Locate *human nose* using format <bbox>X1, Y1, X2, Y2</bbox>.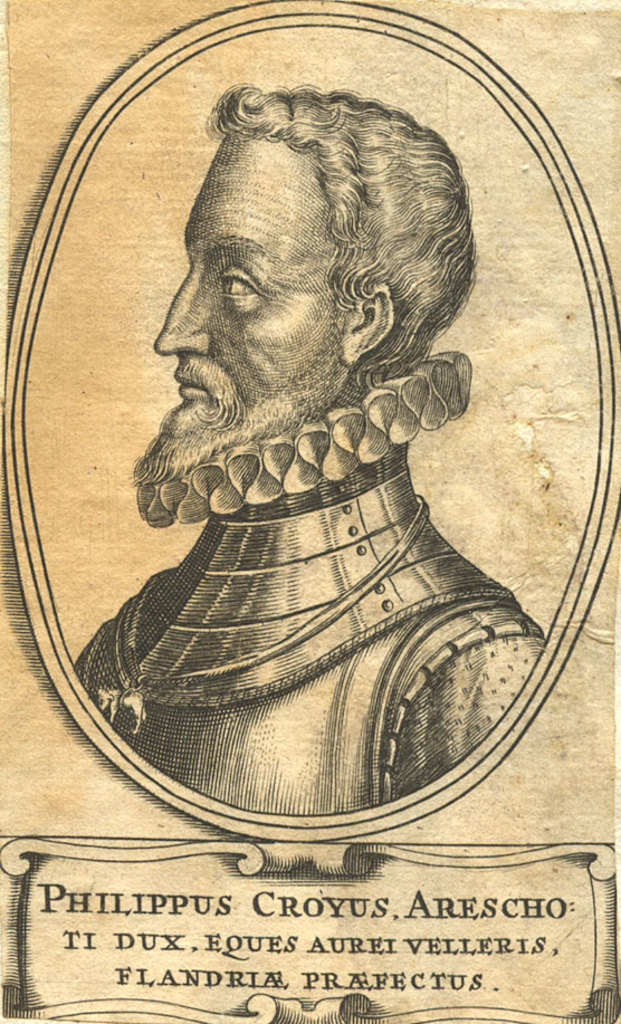
<bbox>153, 262, 204, 355</bbox>.
